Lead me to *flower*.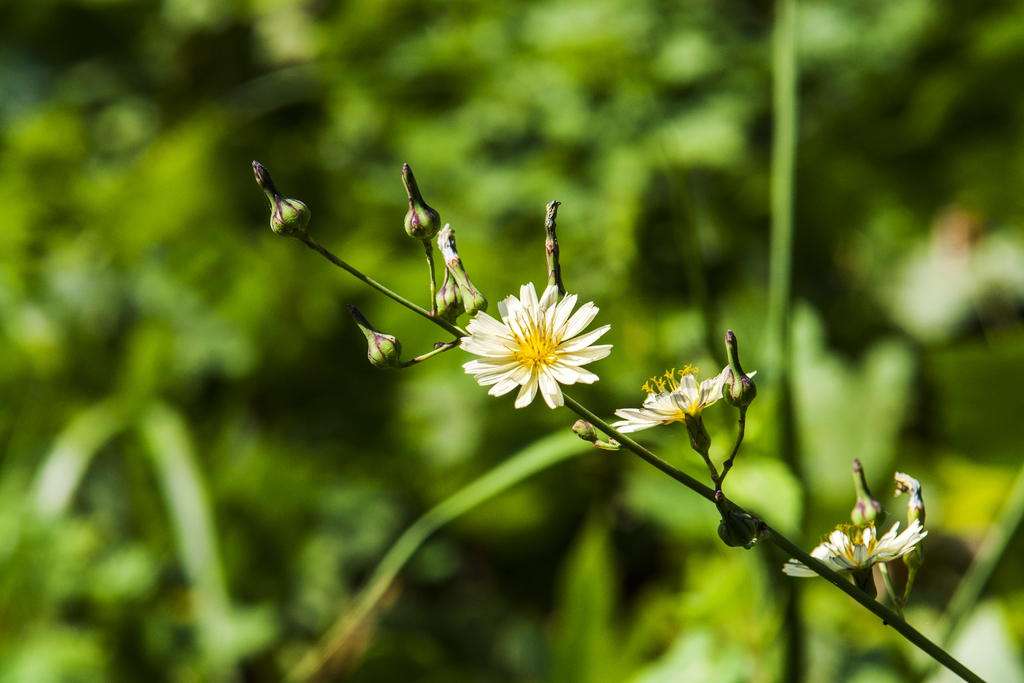
Lead to Rect(783, 522, 928, 579).
